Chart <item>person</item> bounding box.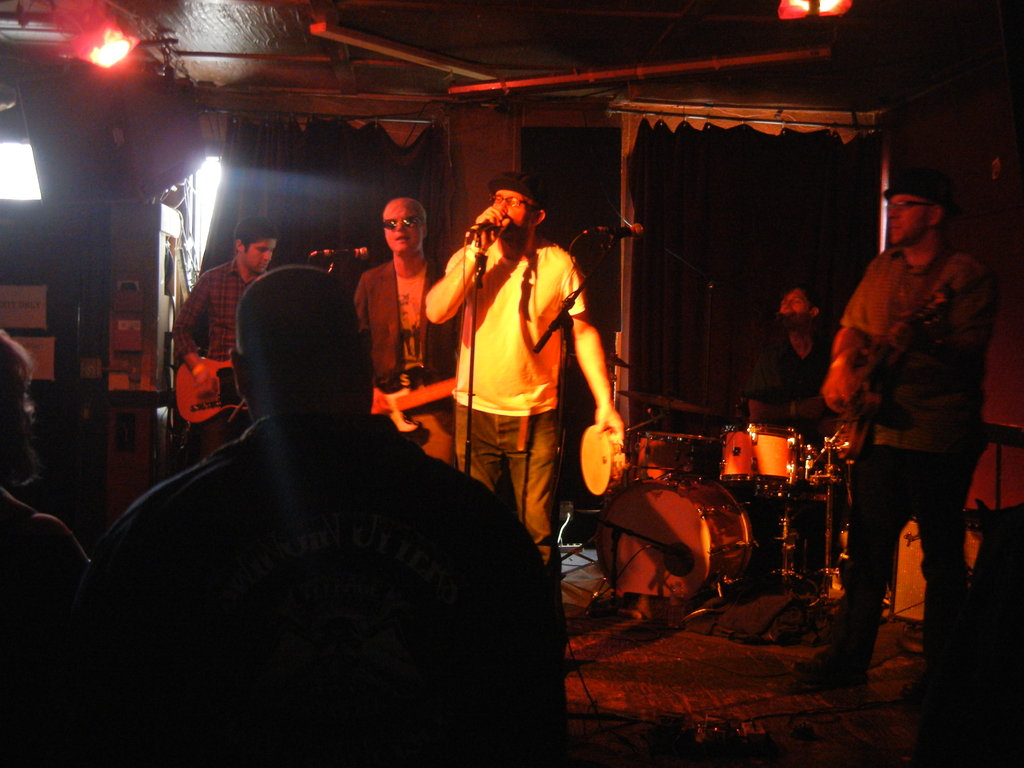
Charted: (left=805, top=177, right=985, bottom=708).
